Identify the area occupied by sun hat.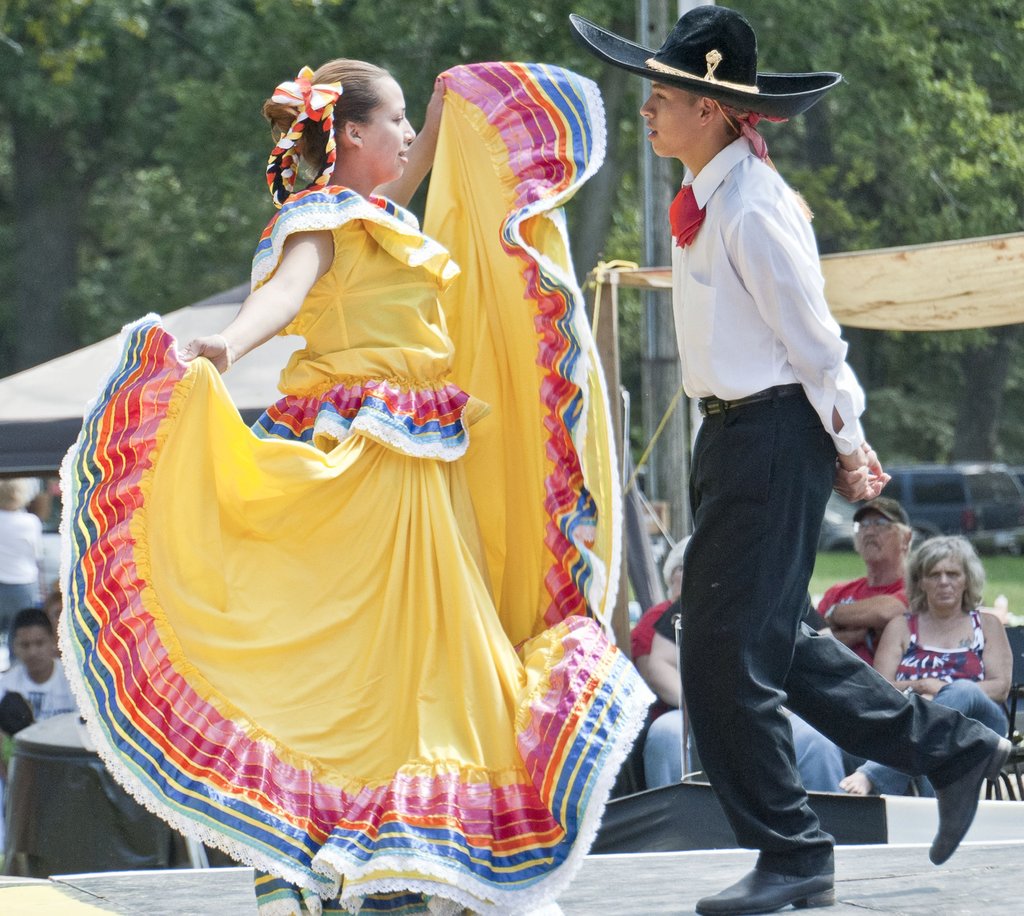
Area: {"left": 0, "top": 473, "right": 41, "bottom": 507}.
